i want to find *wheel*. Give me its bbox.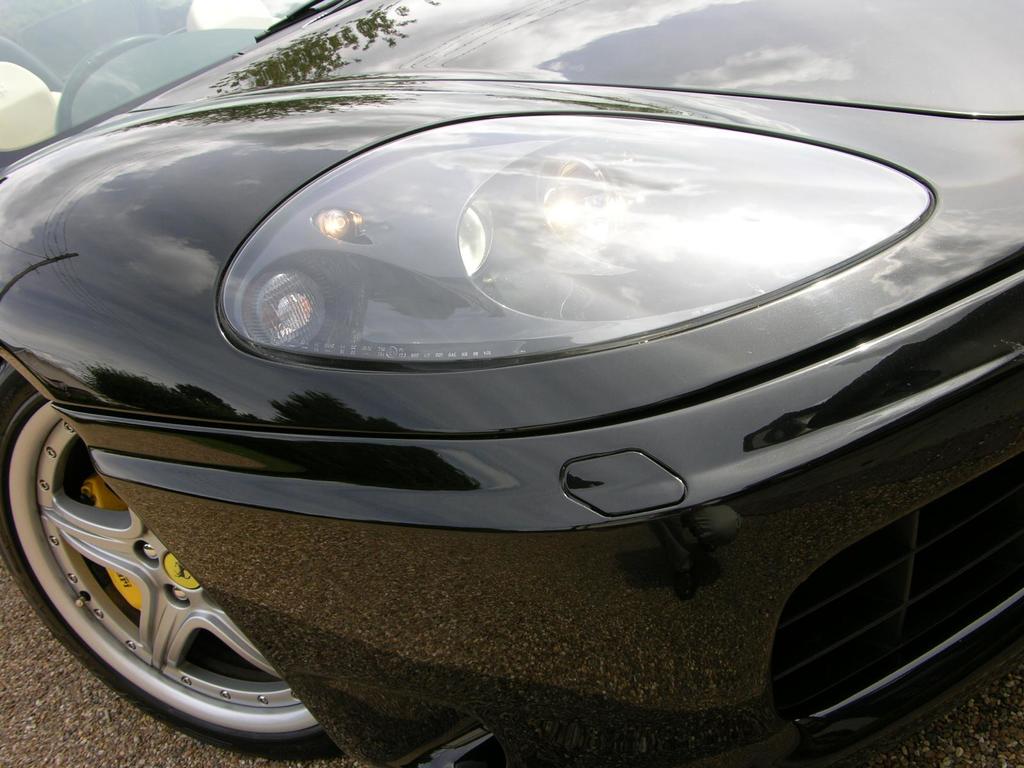
(31, 419, 293, 742).
